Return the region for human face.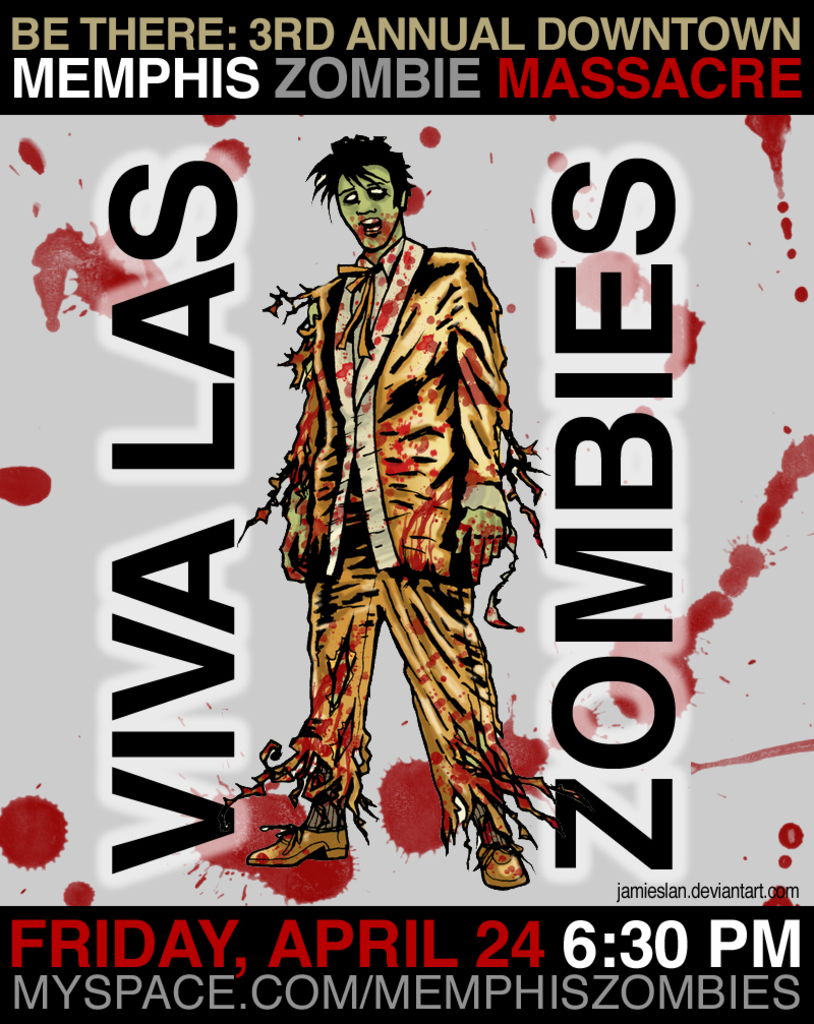
(left=336, top=165, right=401, bottom=249).
